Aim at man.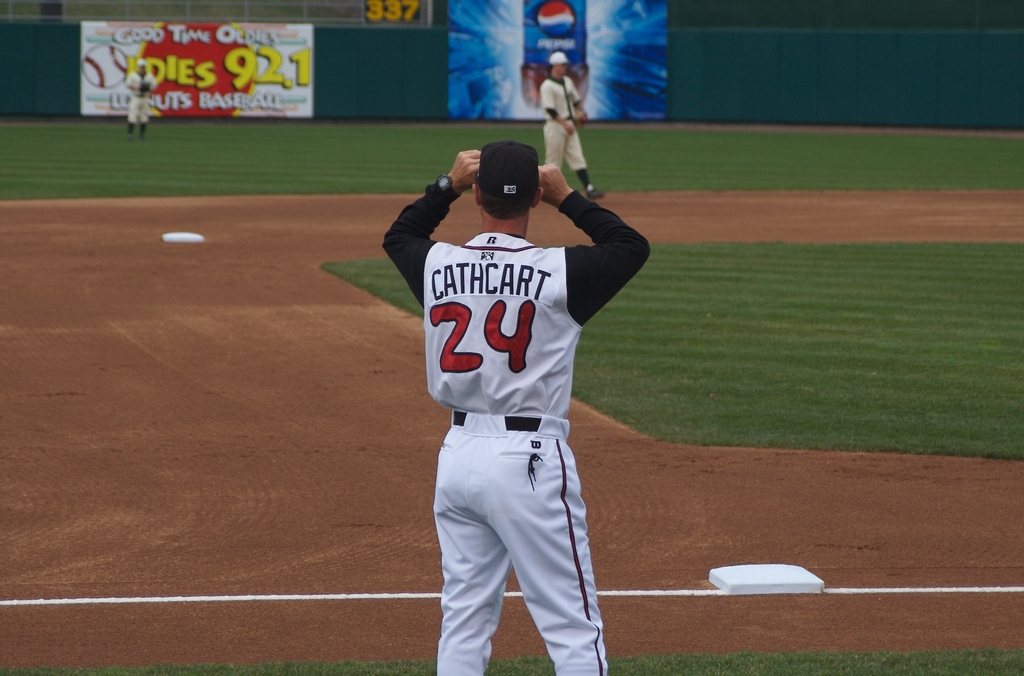
Aimed at rect(543, 47, 604, 207).
